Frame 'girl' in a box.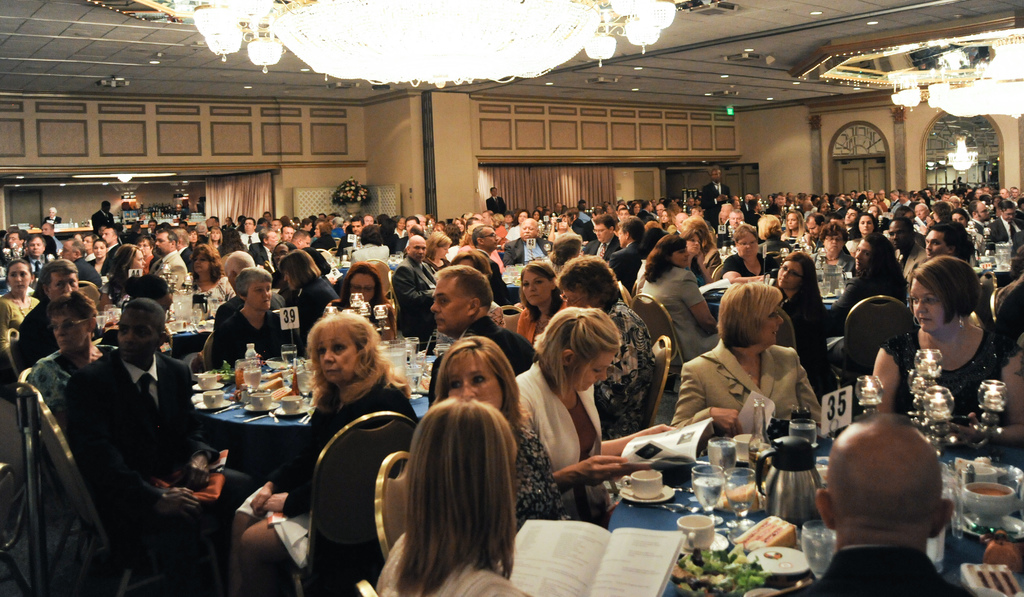
(842, 211, 881, 256).
